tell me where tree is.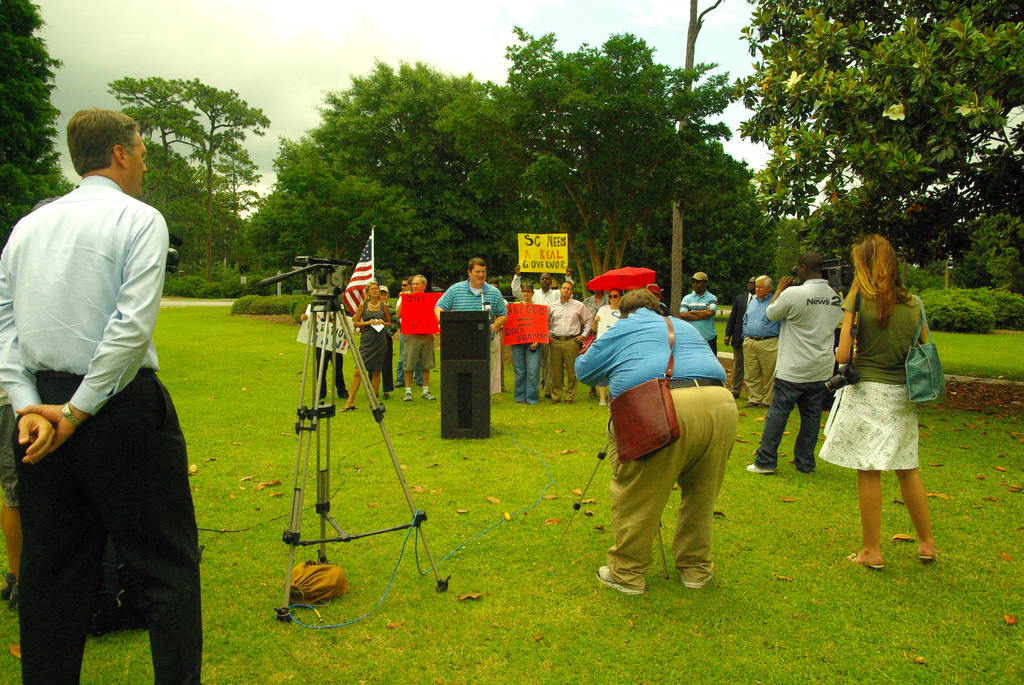
tree is at bbox(84, 43, 298, 283).
